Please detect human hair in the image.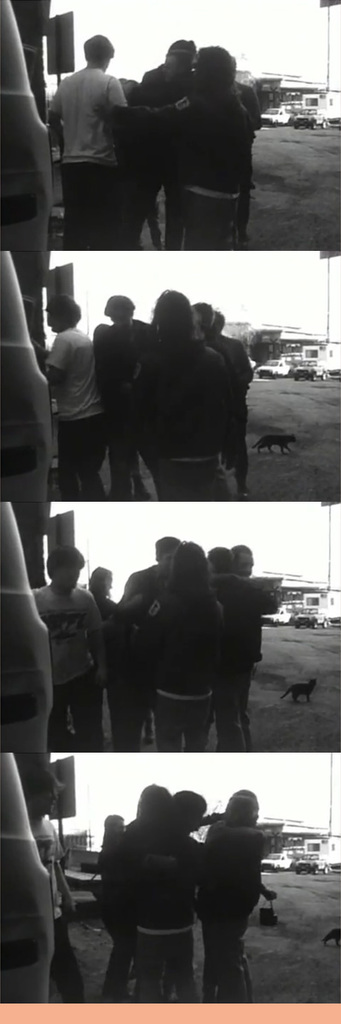
bbox(87, 564, 110, 597).
